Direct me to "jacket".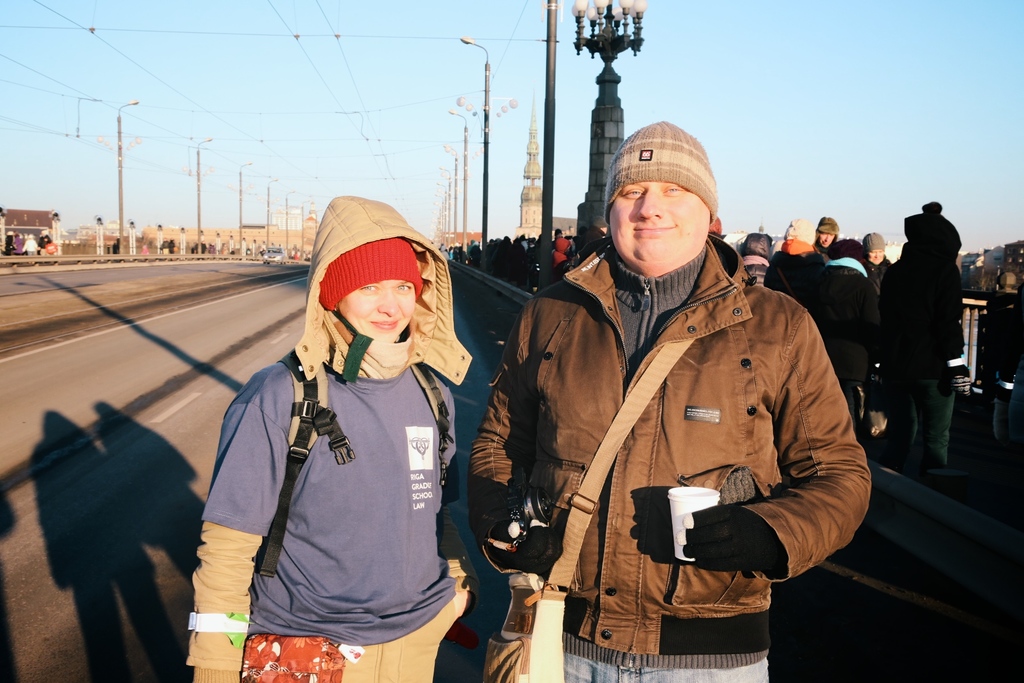
Direction: 185,266,479,656.
